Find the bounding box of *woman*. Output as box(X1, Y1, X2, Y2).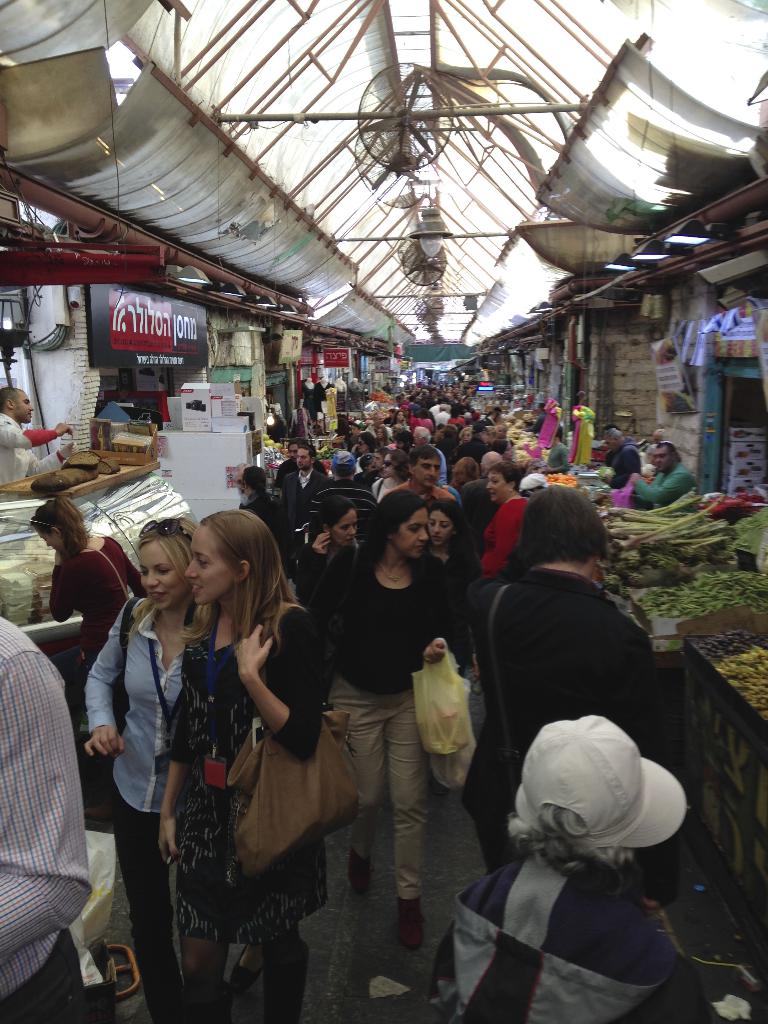
box(291, 497, 360, 612).
